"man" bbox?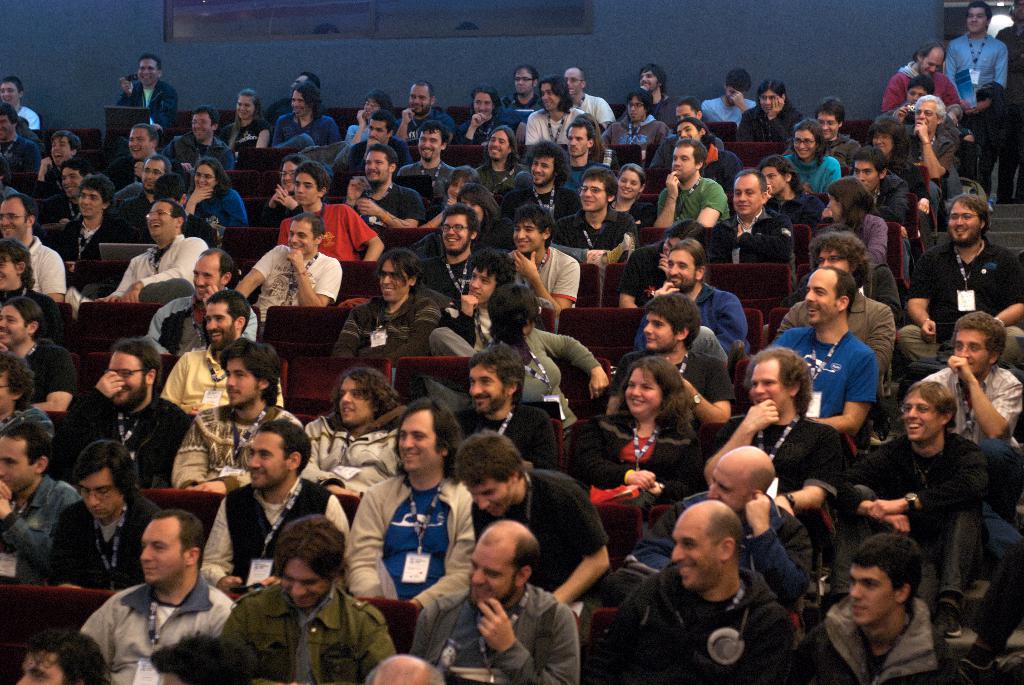
left=59, top=174, right=136, bottom=269
